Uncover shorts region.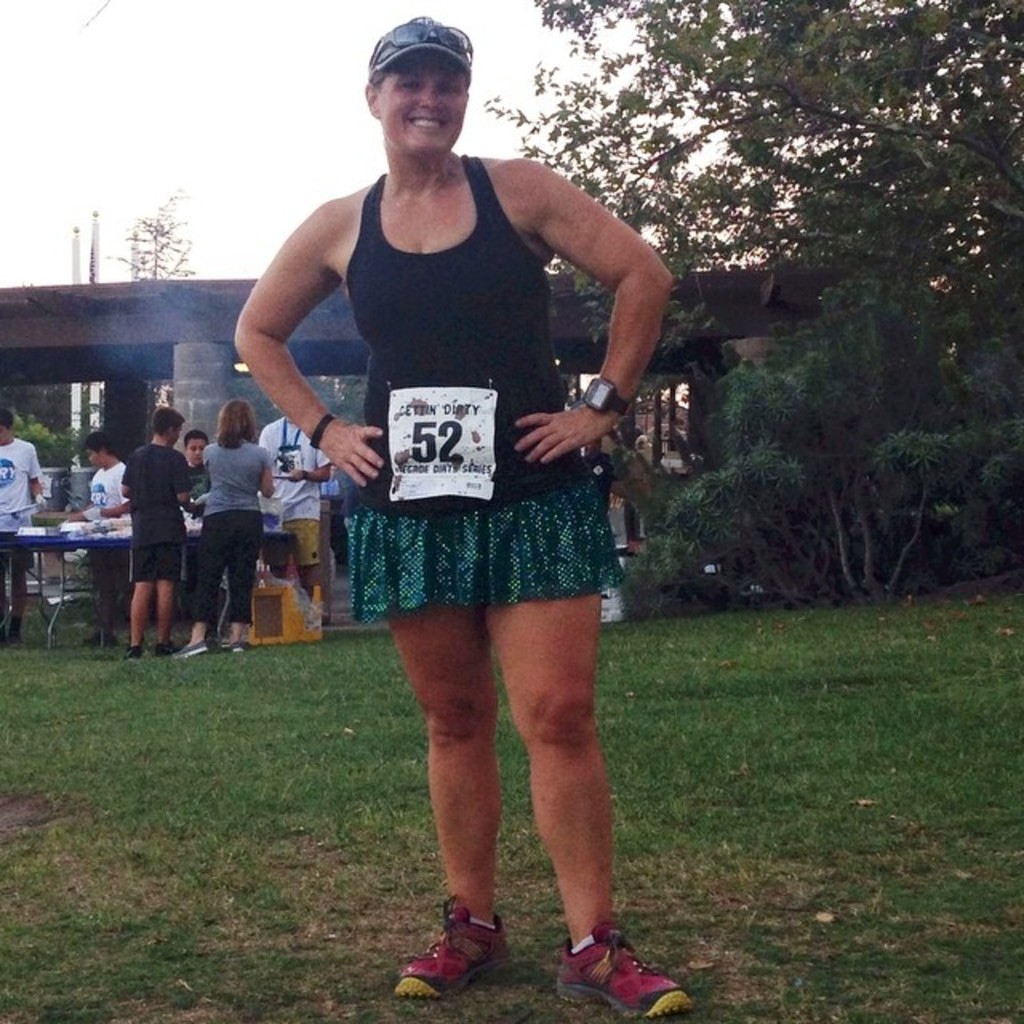
Uncovered: left=0, top=531, right=40, bottom=576.
